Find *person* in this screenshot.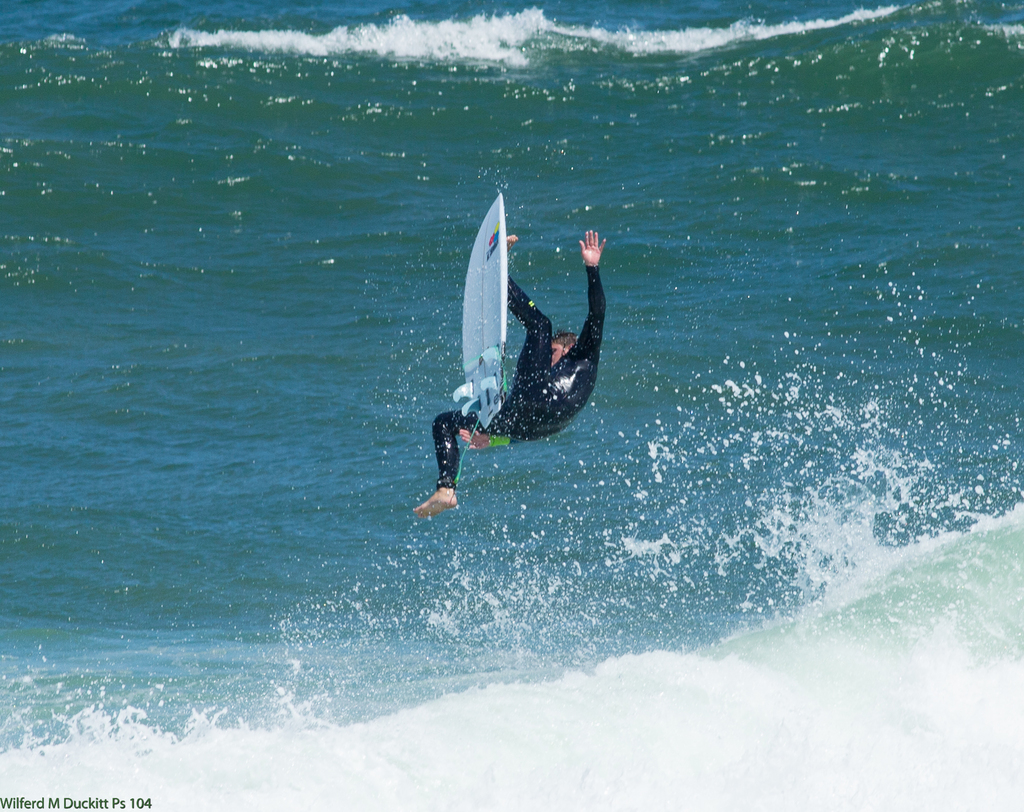
The bounding box for *person* is pyautogui.locateOnScreen(414, 225, 610, 515).
